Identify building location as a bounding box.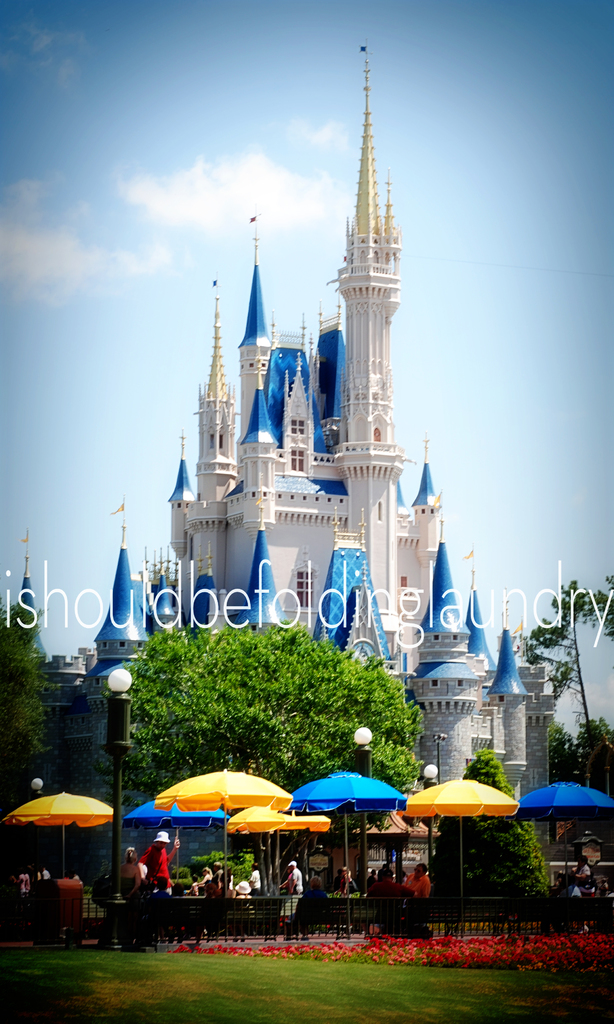
(40,33,556,806).
